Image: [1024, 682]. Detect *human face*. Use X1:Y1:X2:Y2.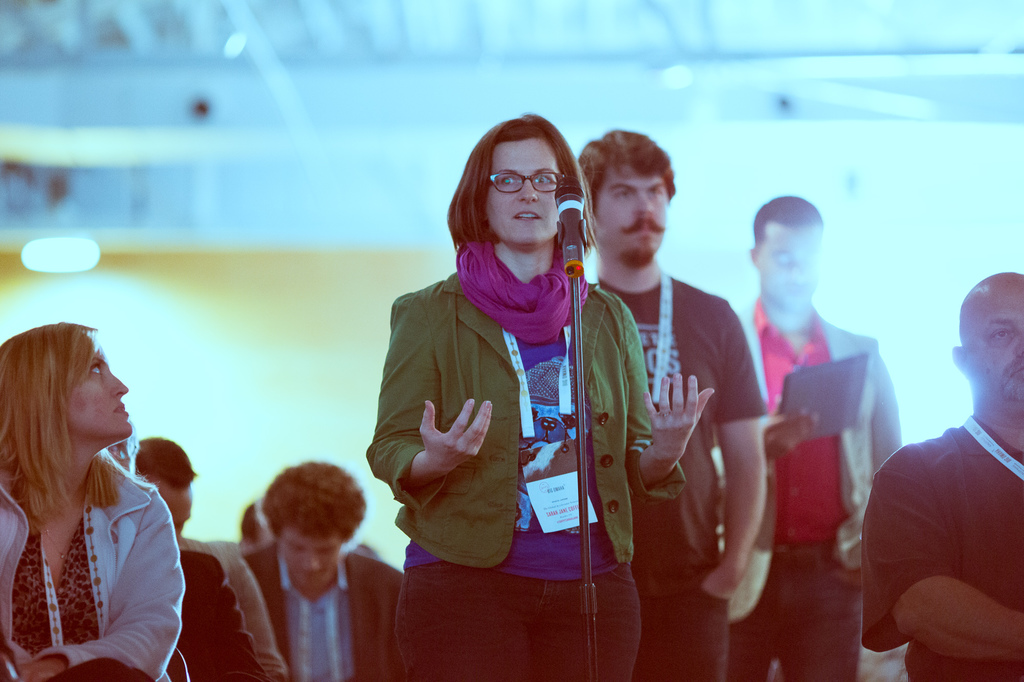
486:139:558:246.
